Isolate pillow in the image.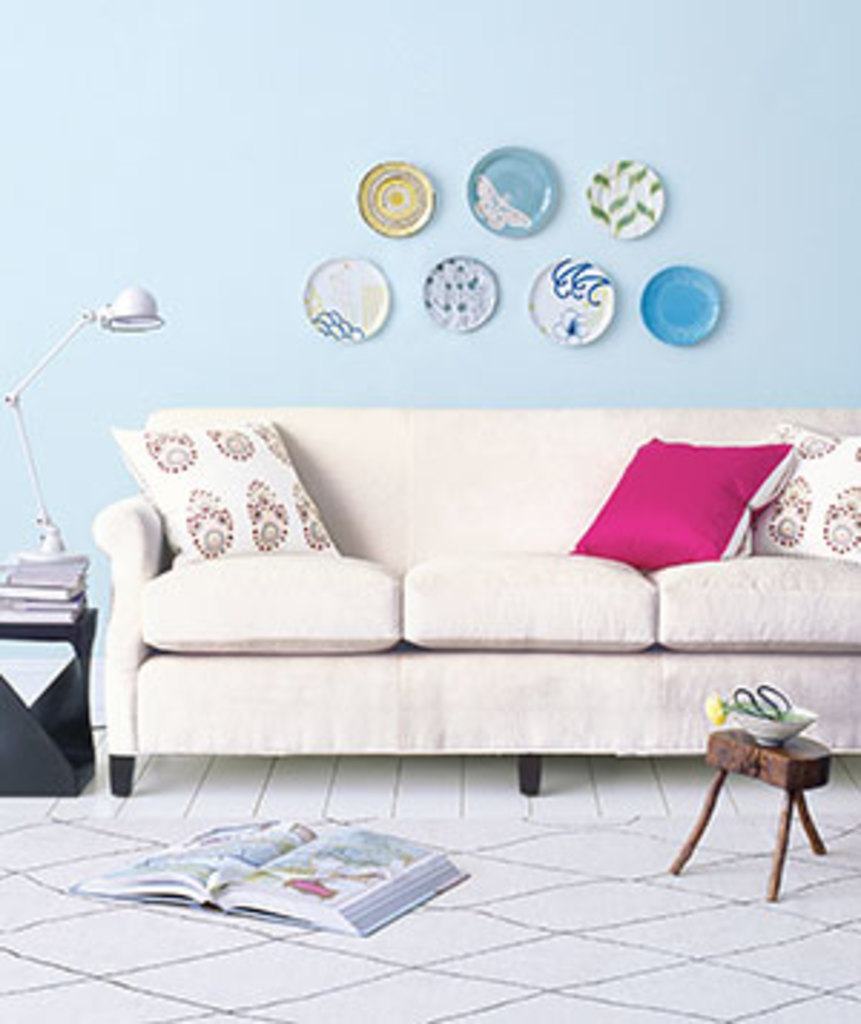
Isolated region: {"x1": 112, "y1": 410, "x2": 356, "y2": 565}.
